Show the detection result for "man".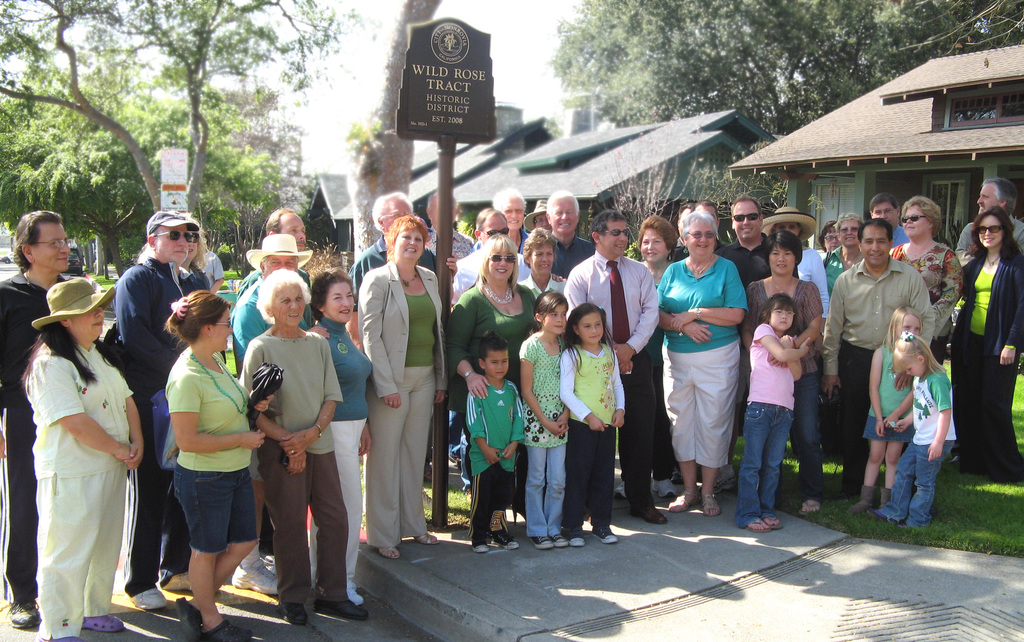
[x1=867, y1=191, x2=911, y2=254].
